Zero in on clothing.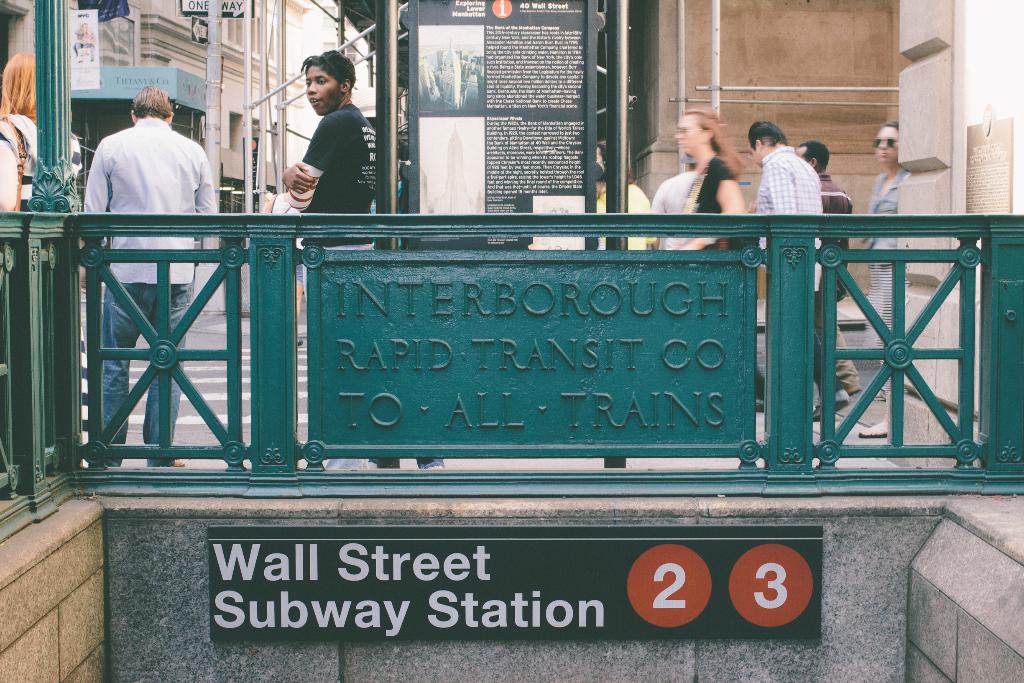
Zeroed in: 284, 104, 397, 278.
